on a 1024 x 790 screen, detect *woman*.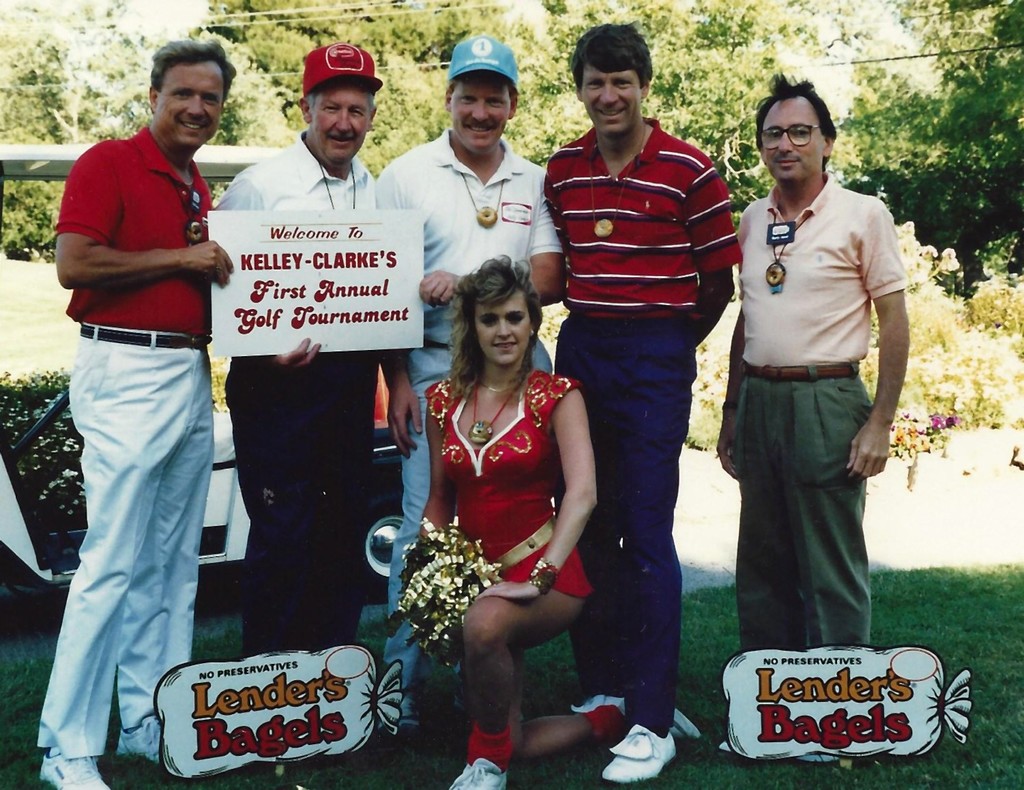
bbox(393, 231, 609, 761).
